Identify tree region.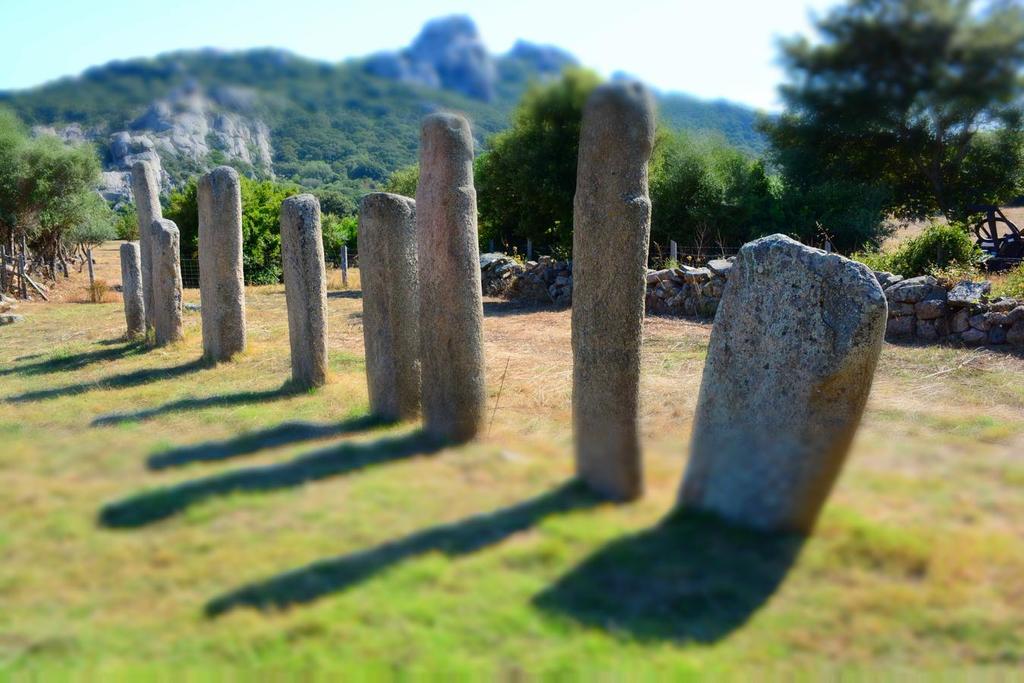
Region: <box>757,0,1023,271</box>.
